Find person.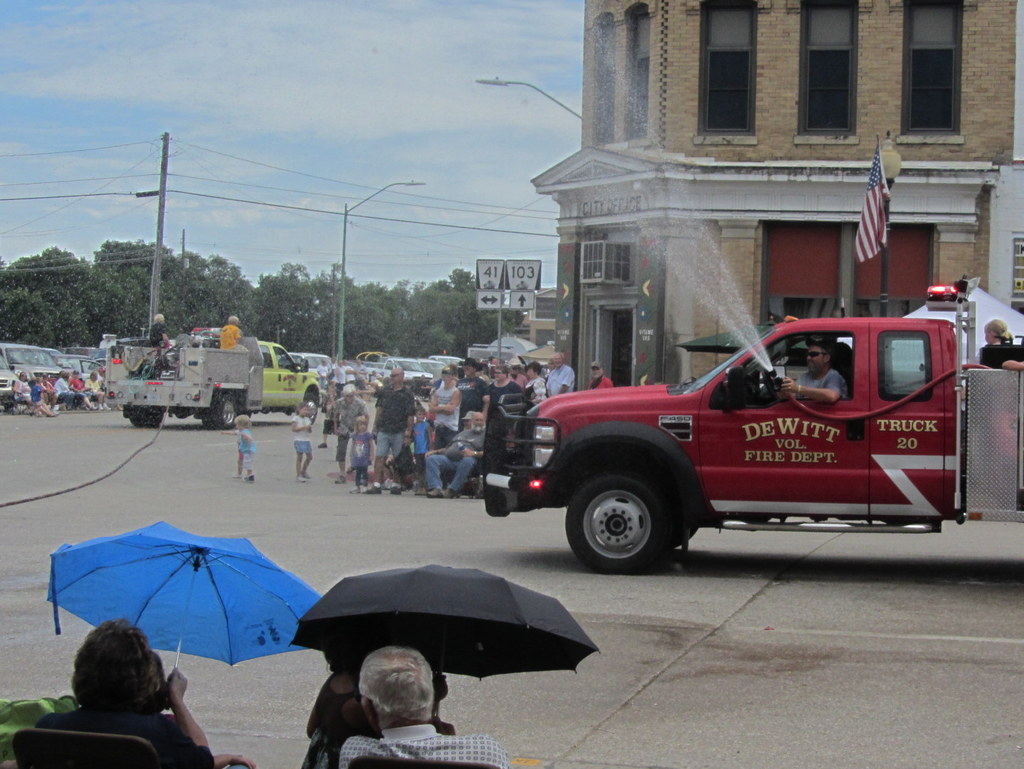
box=[411, 400, 432, 499].
